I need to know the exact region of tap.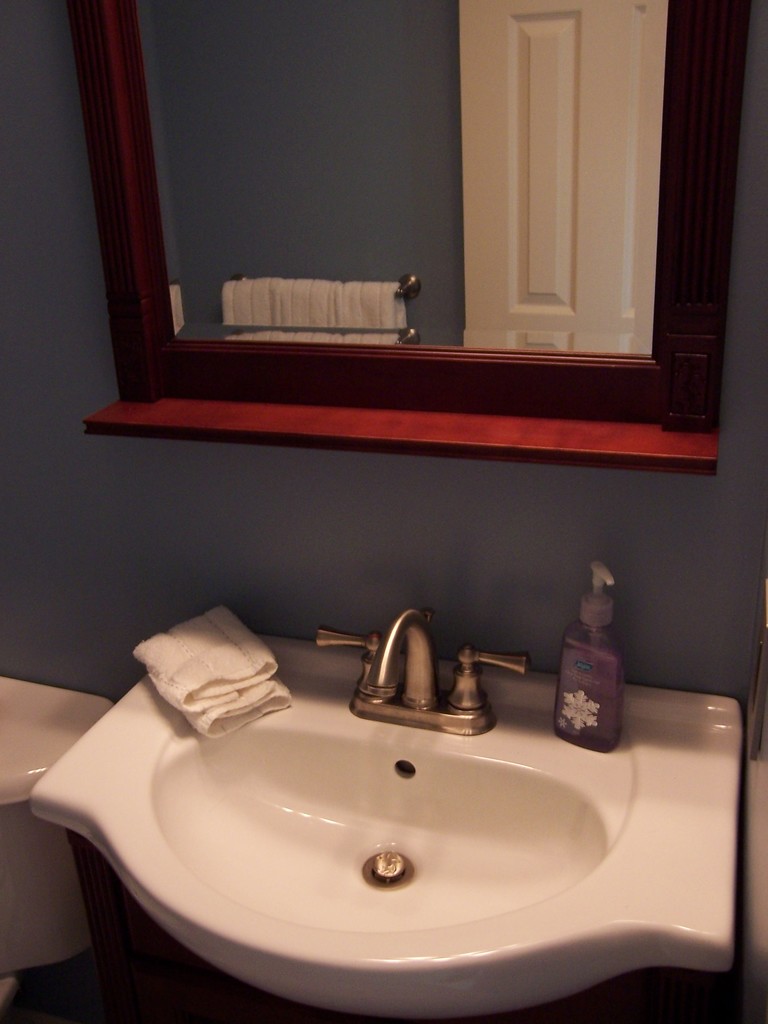
Region: (358, 604, 440, 711).
